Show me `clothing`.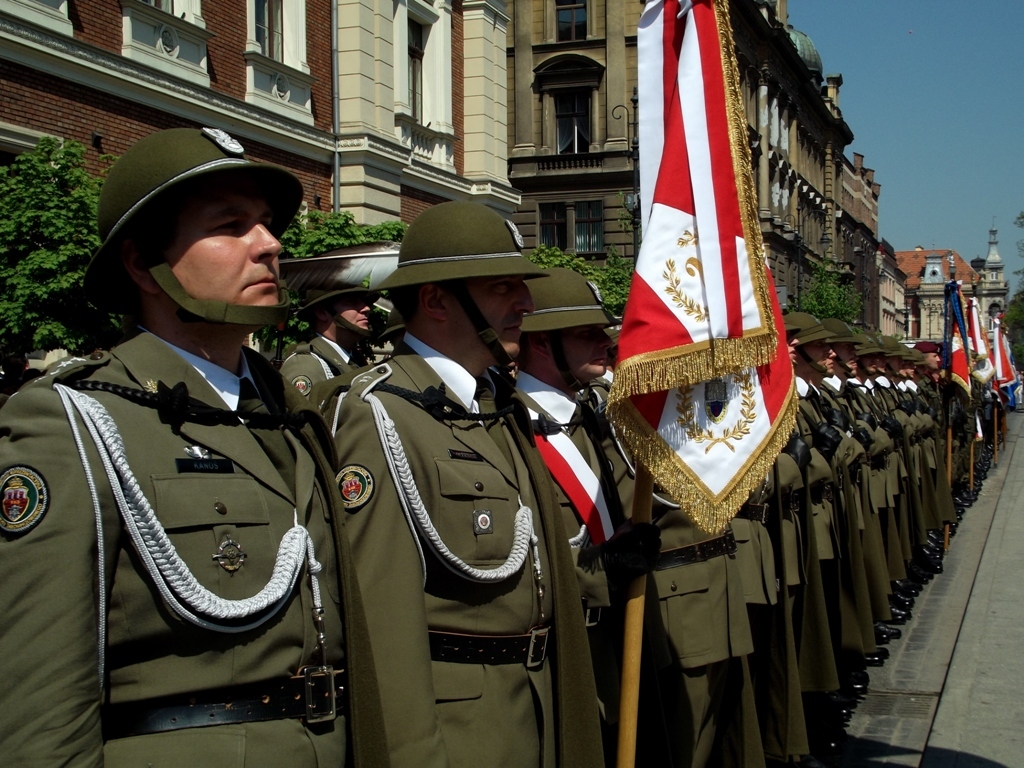
`clothing` is here: crop(267, 324, 359, 421).
